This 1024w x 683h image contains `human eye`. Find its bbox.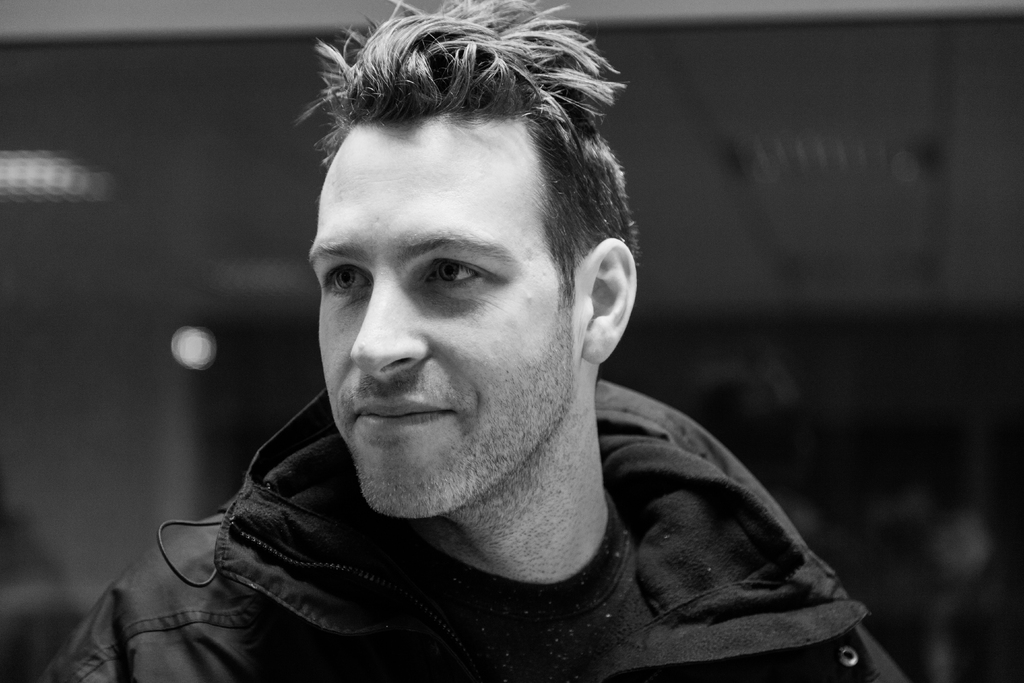
l=416, t=253, r=492, b=299.
